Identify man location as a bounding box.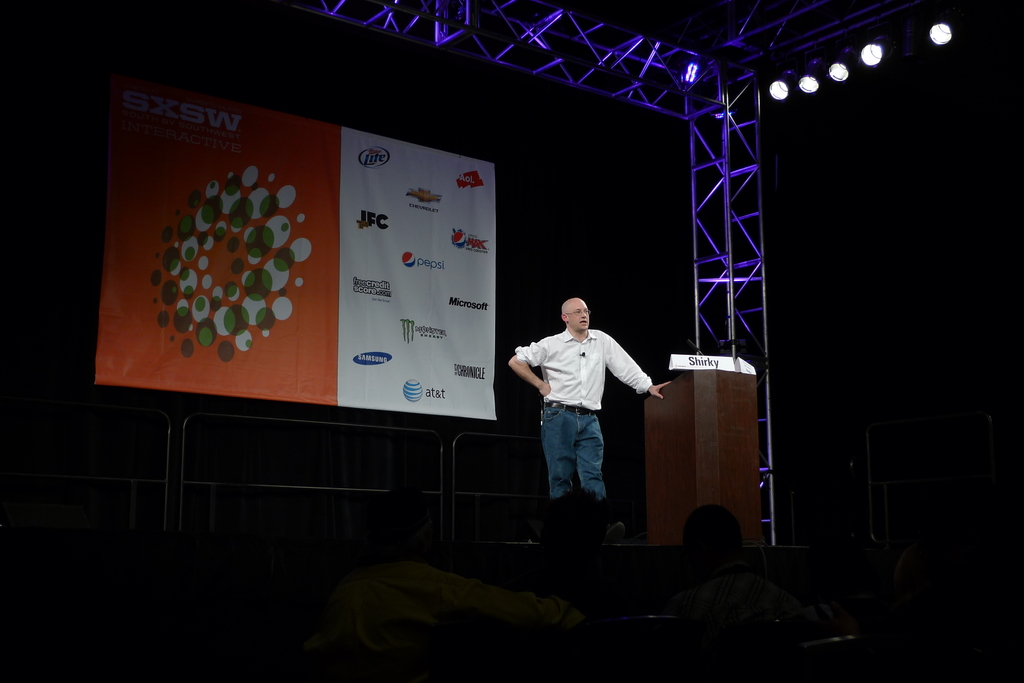
bbox=(520, 293, 655, 575).
